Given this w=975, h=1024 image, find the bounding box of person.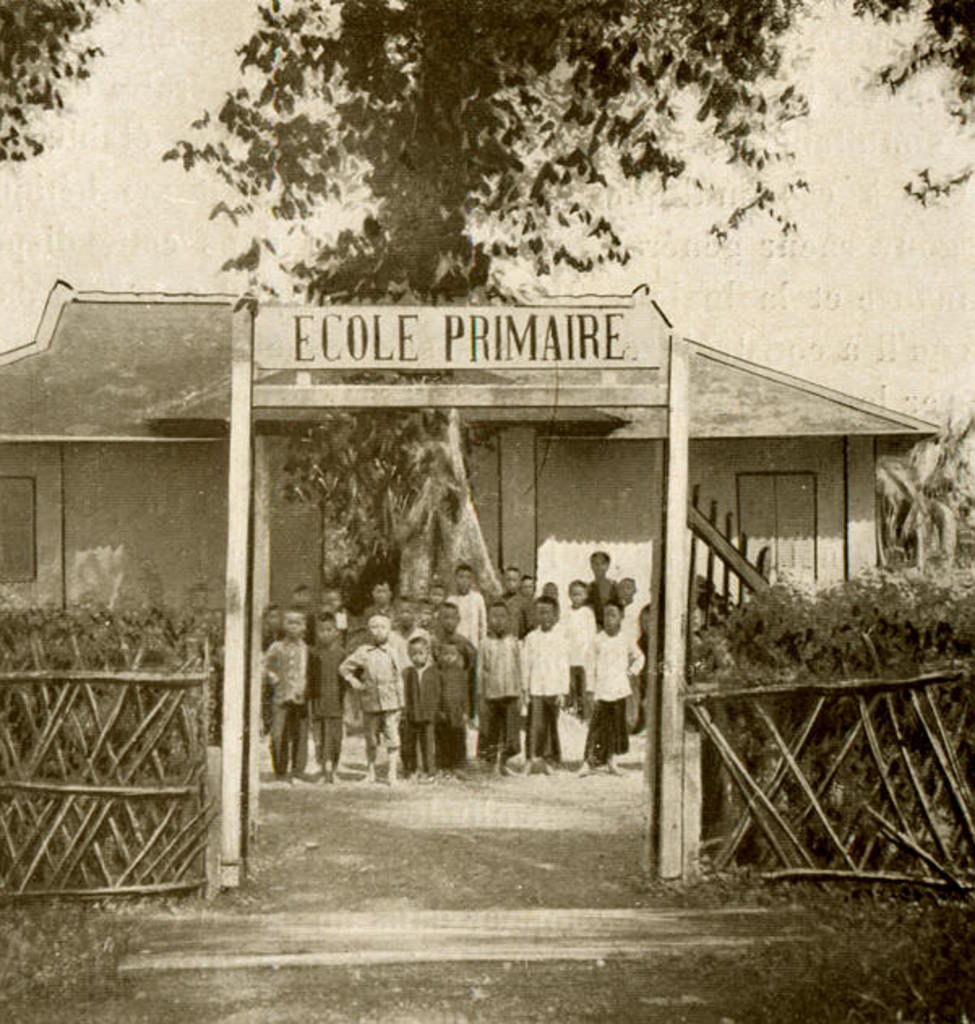
bbox(263, 602, 311, 771).
